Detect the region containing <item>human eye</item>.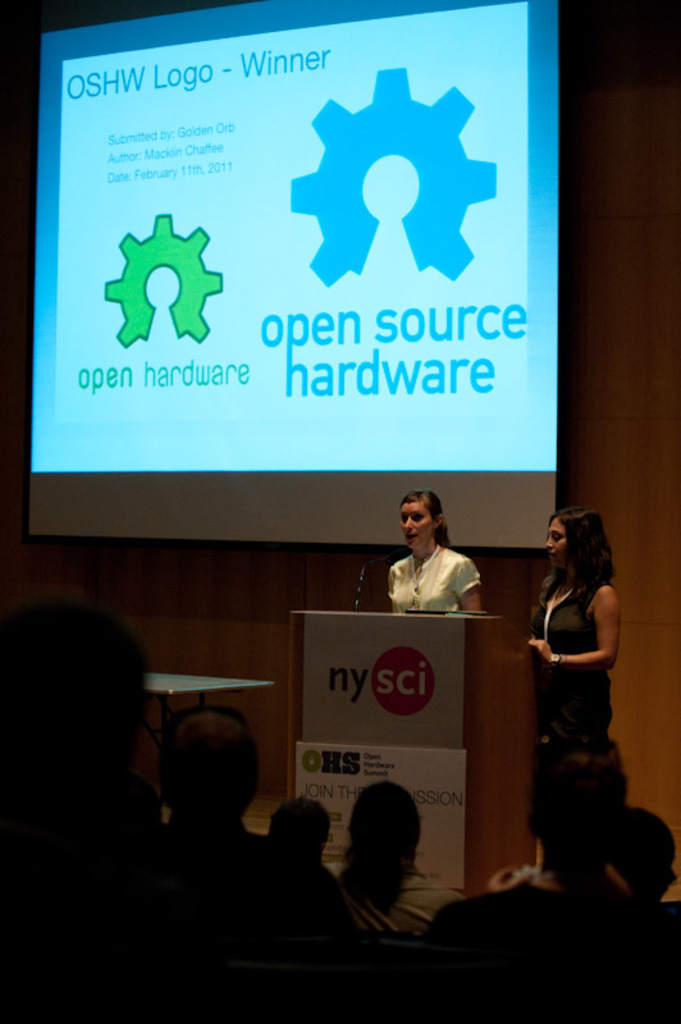
box=[399, 513, 406, 522].
